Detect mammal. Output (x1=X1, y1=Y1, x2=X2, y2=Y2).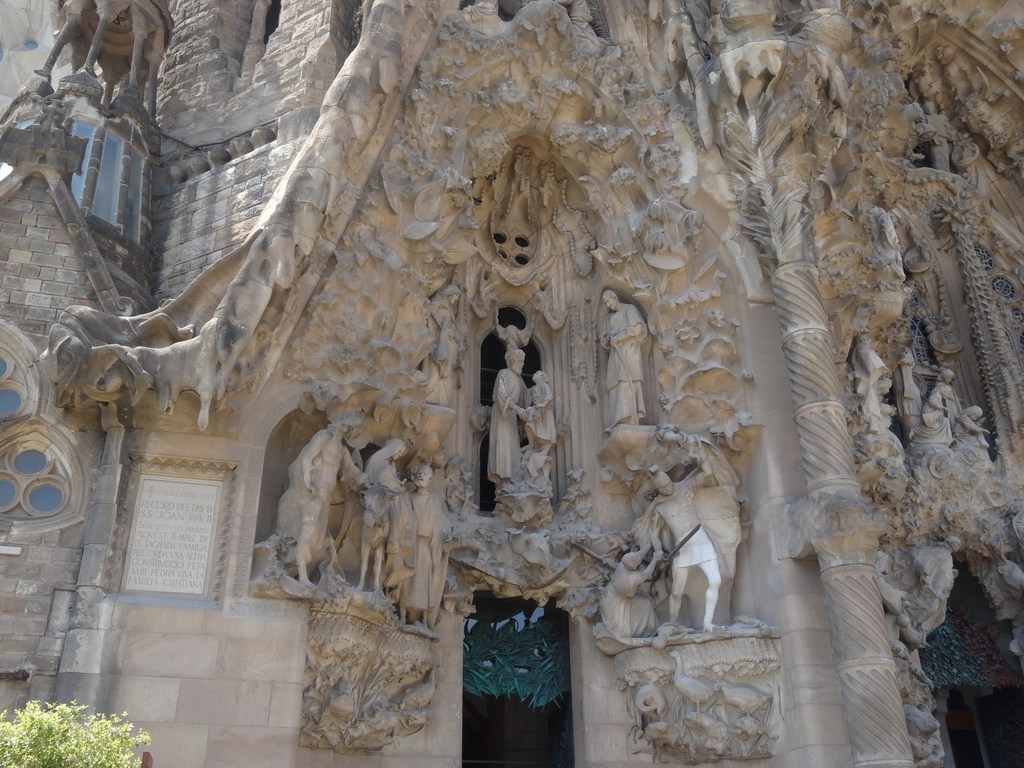
(x1=362, y1=433, x2=412, y2=603).
